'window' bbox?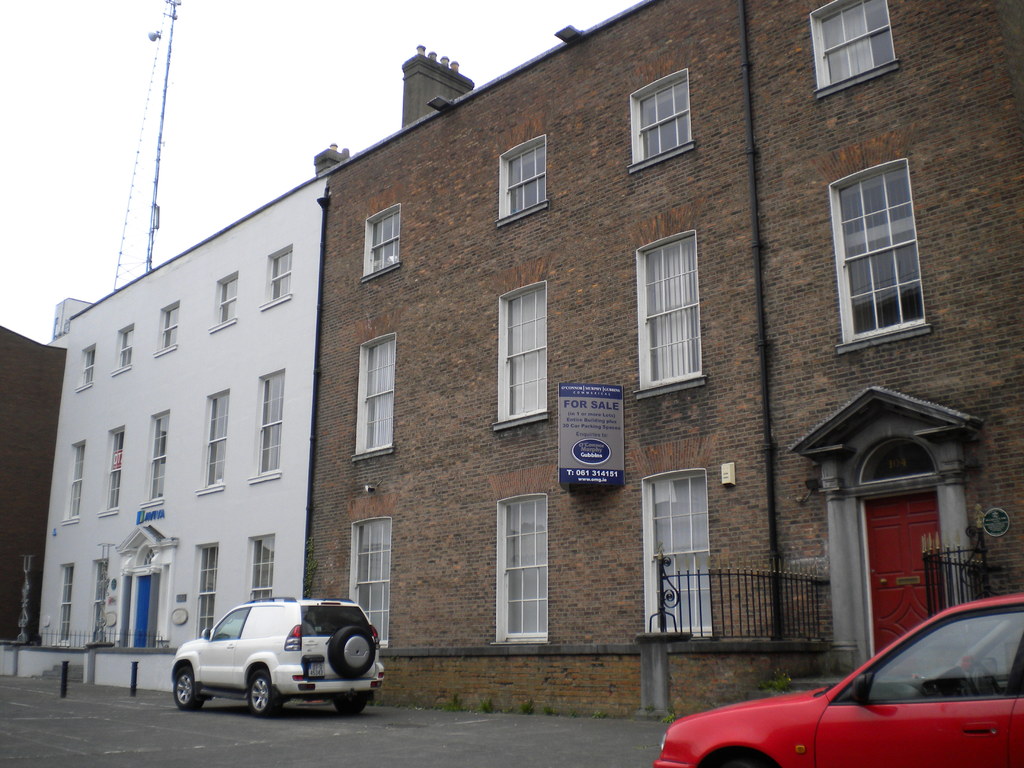
x1=195, y1=392, x2=227, y2=499
